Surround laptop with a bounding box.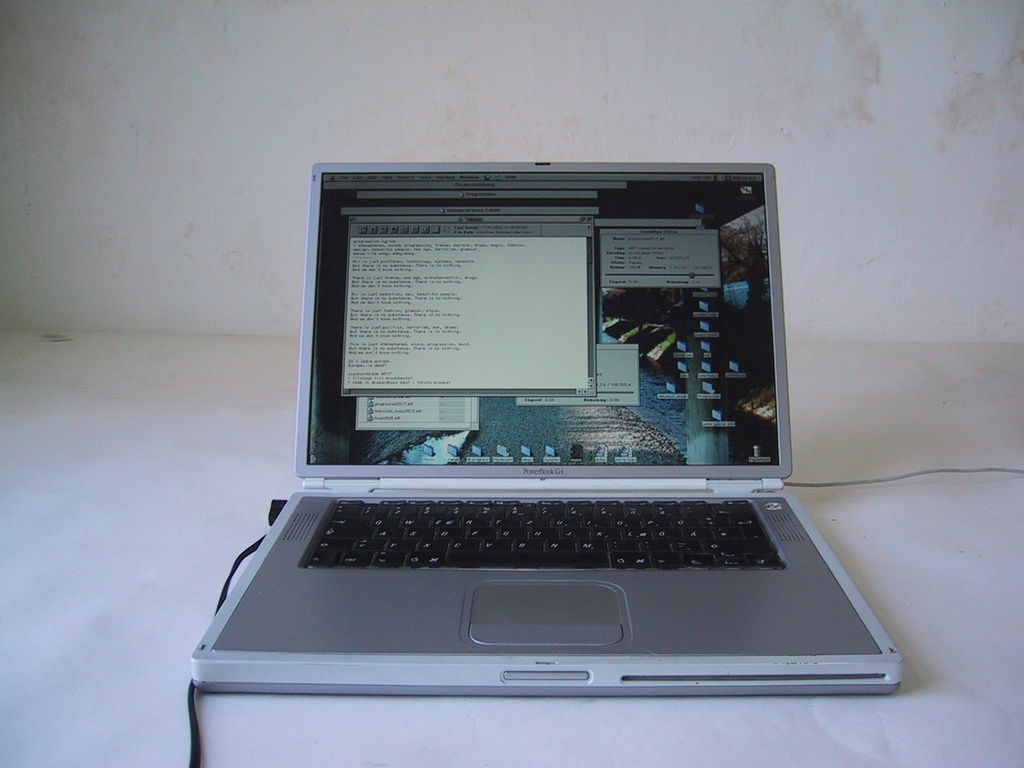
(left=189, top=156, right=887, bottom=698).
